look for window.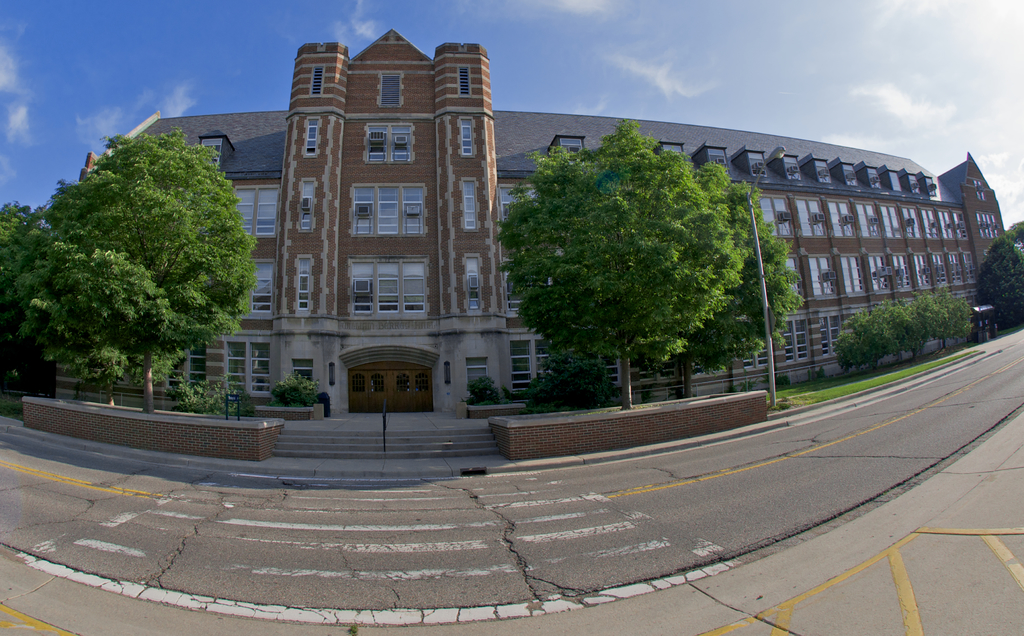
Found: <box>781,318,794,364</box>.
